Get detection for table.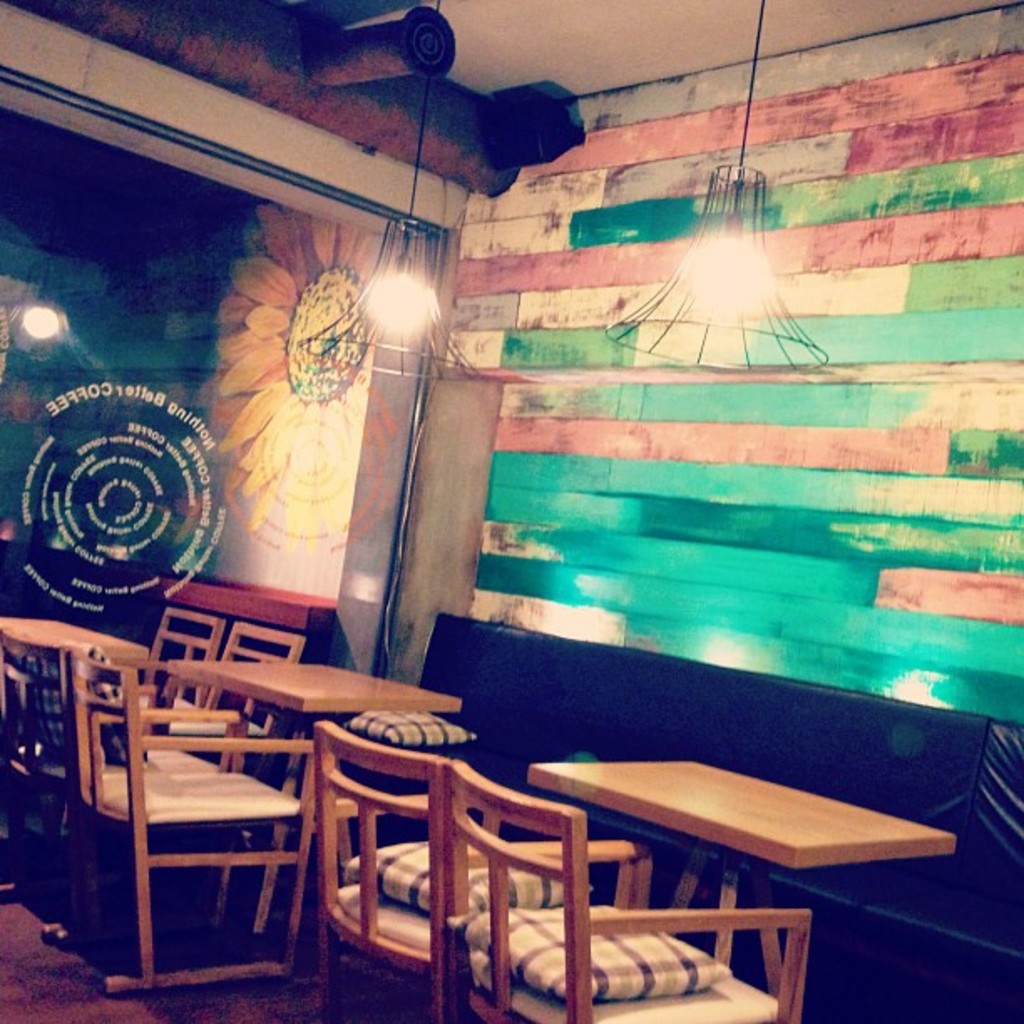
Detection: bbox(177, 663, 457, 937).
